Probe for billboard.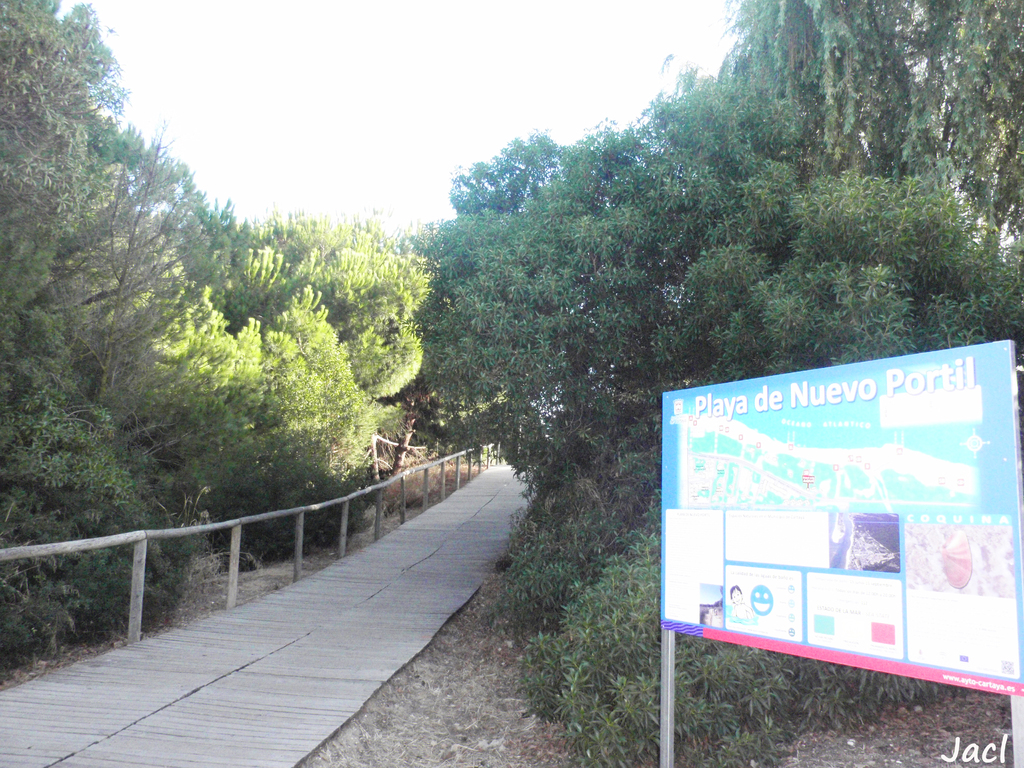
Probe result: pyautogui.locateOnScreen(657, 317, 1018, 737).
